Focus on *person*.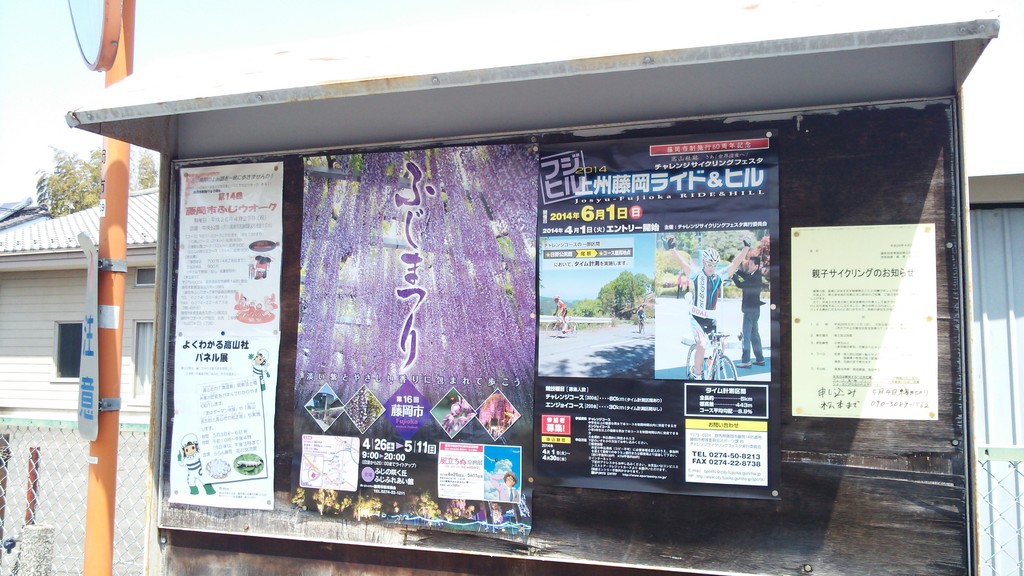
Focused at box(663, 230, 755, 382).
